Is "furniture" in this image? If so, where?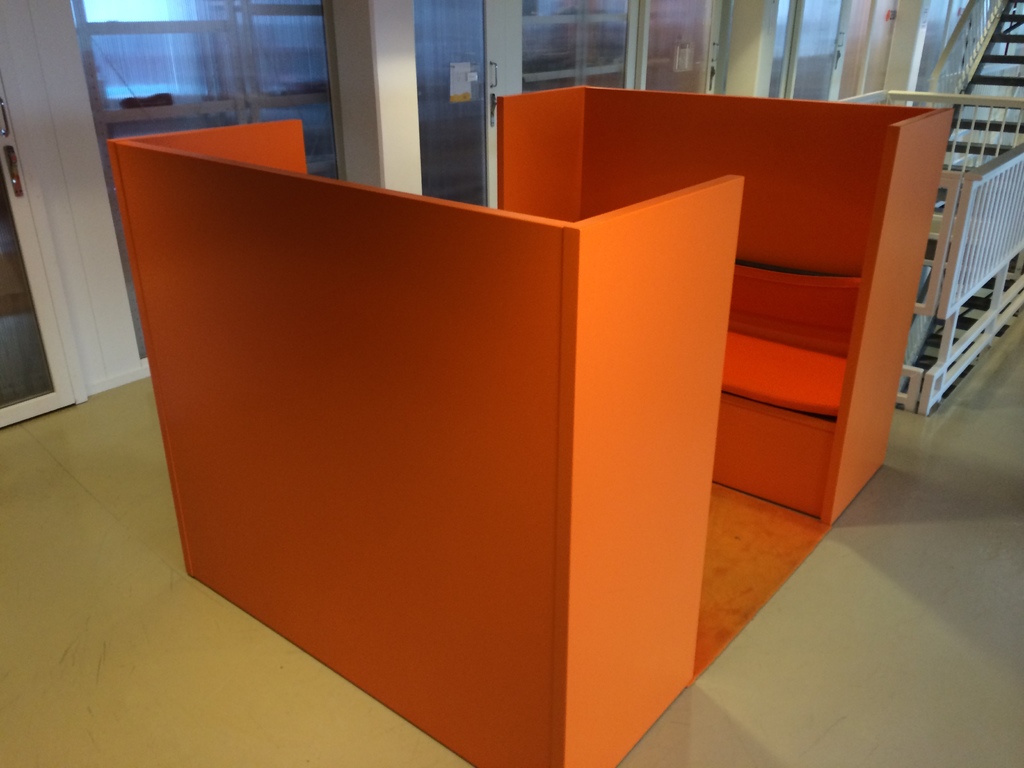
Yes, at (106, 113, 747, 767).
